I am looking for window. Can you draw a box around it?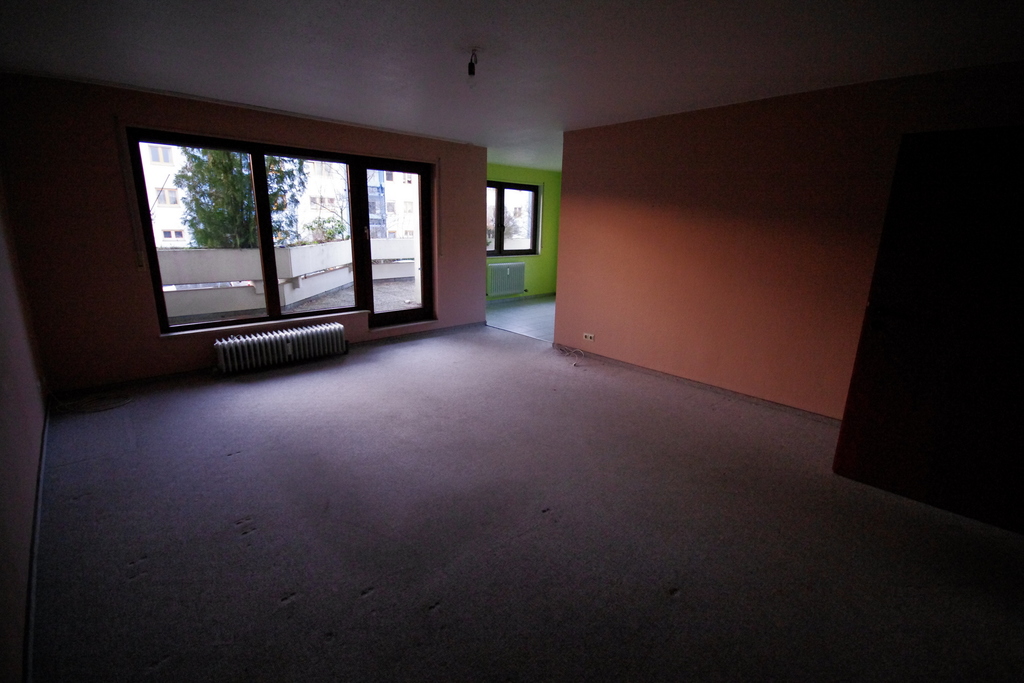
Sure, the bounding box is pyautogui.locateOnScreen(390, 230, 396, 236).
